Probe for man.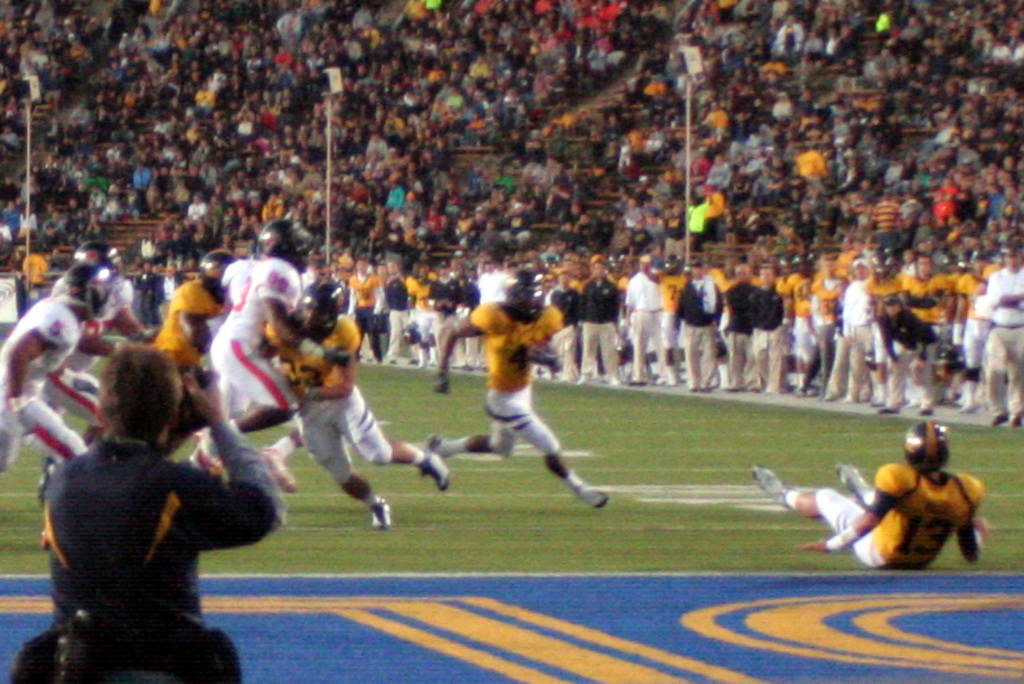
Probe result: bbox=[151, 249, 232, 386].
